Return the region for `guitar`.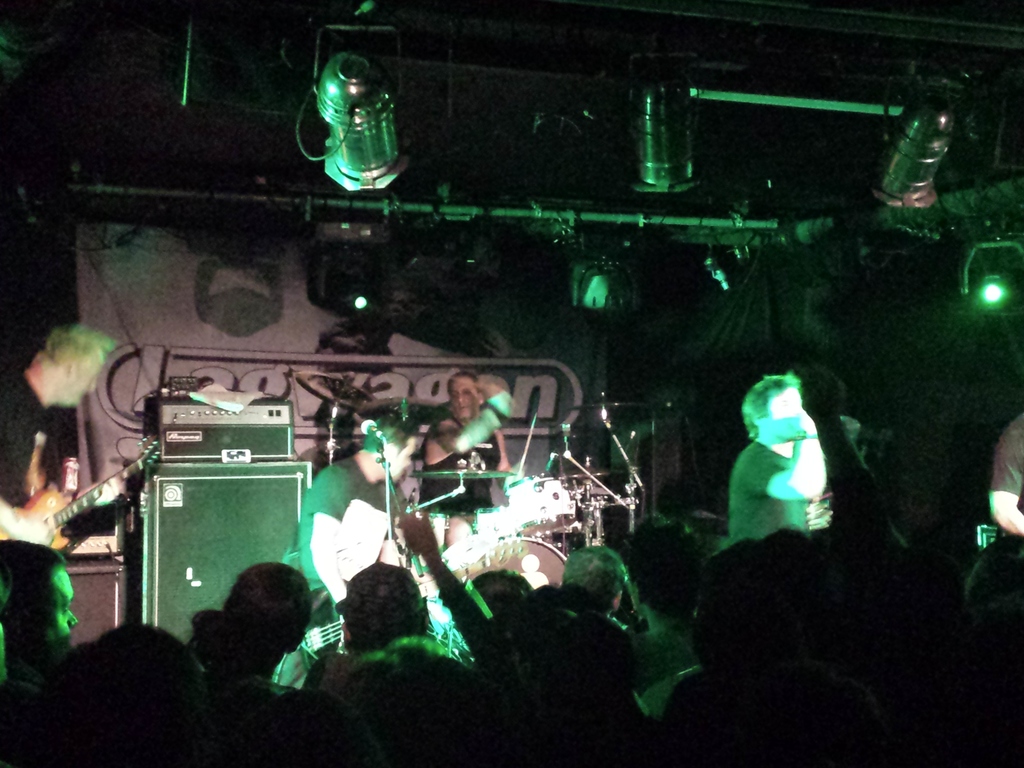
x1=0, y1=423, x2=173, y2=556.
